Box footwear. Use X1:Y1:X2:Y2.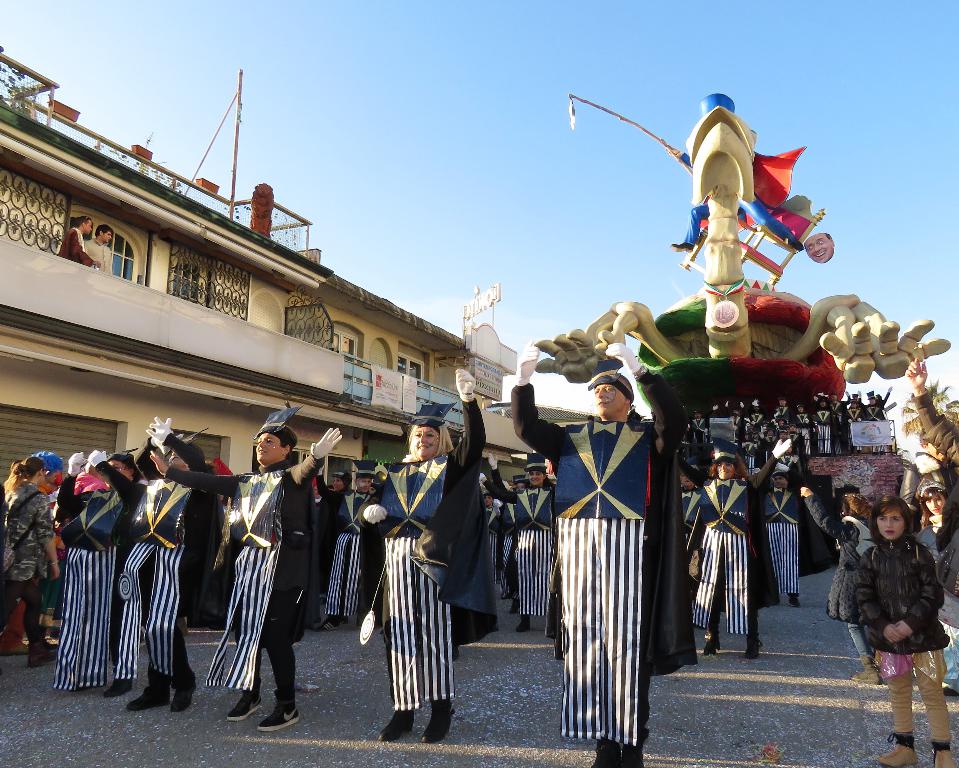
742:631:762:660.
